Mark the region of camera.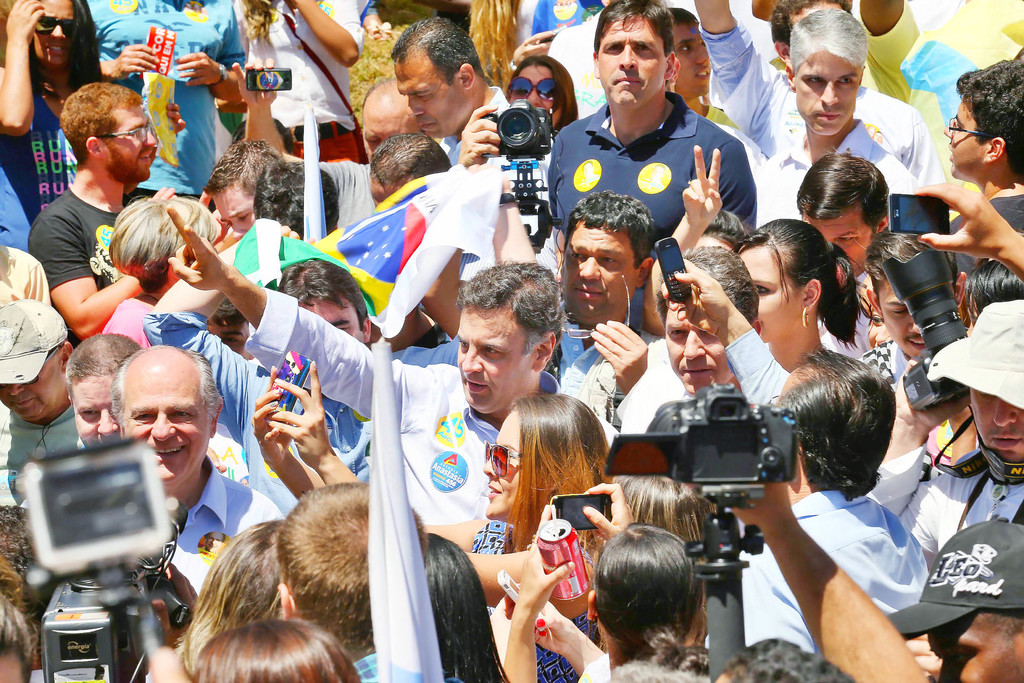
Region: detection(264, 349, 317, 418).
